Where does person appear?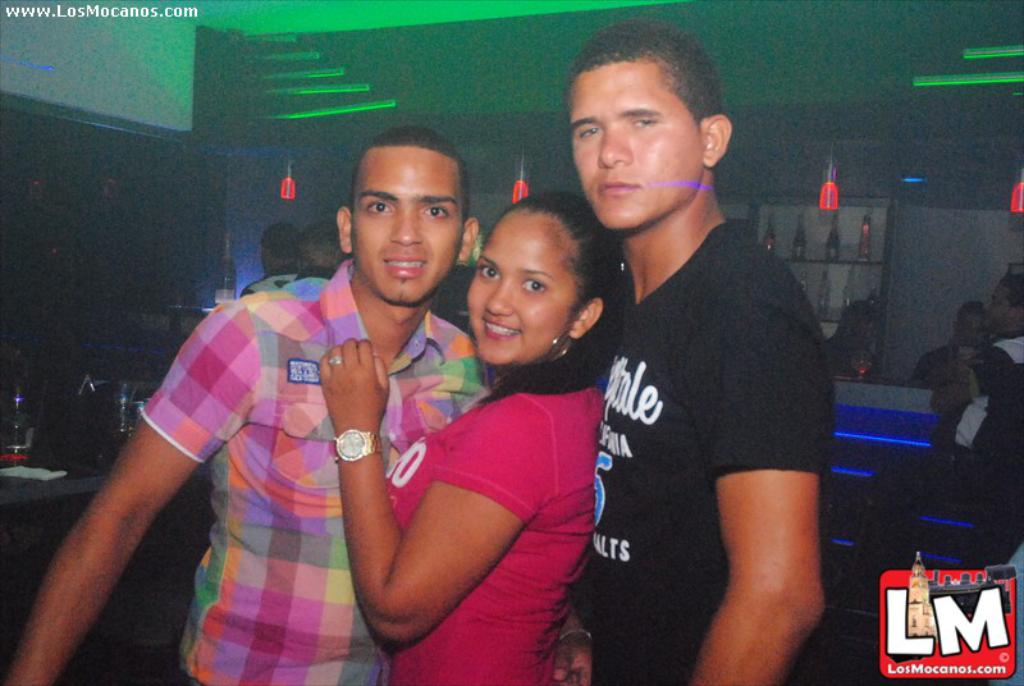
Appears at box=[536, 32, 845, 685].
